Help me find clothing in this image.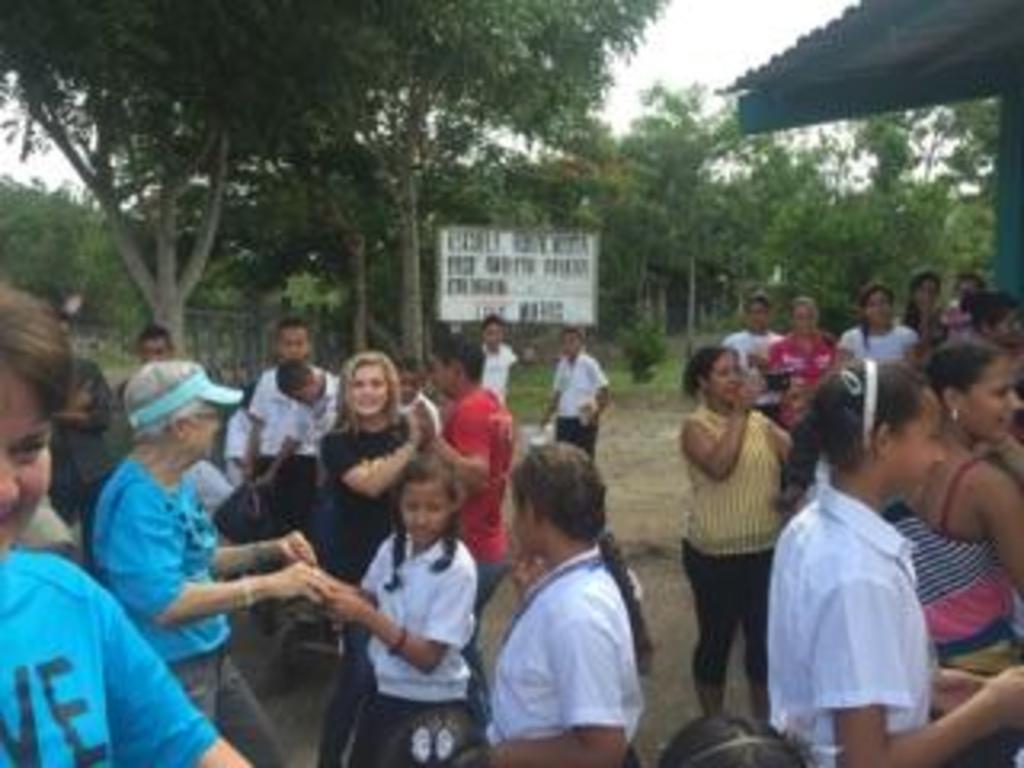
Found it: left=320, top=413, right=422, bottom=576.
